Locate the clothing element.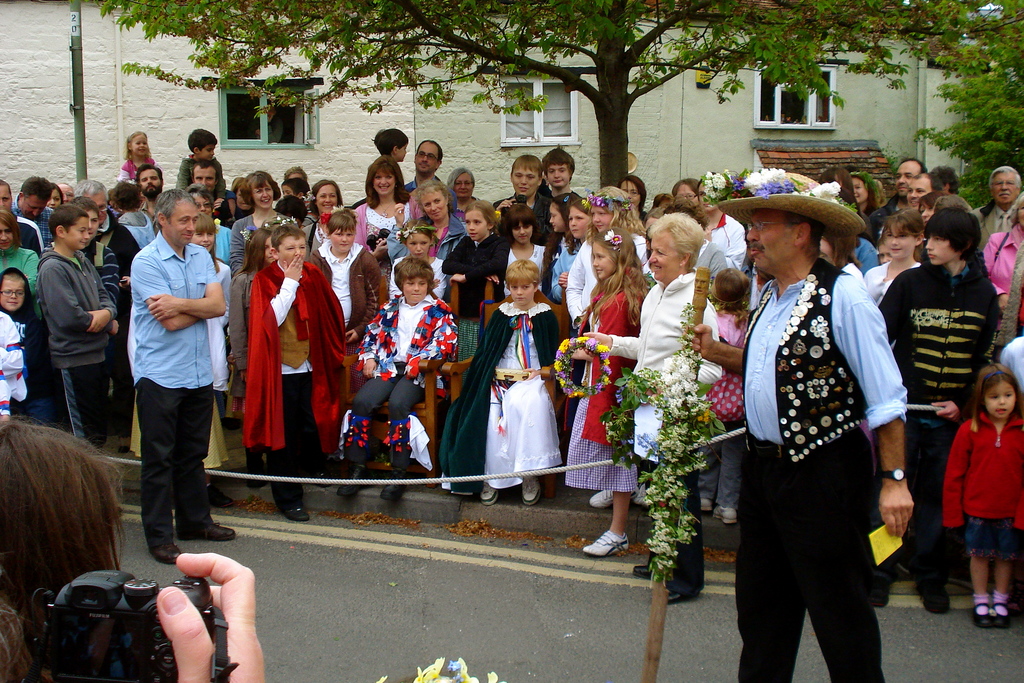
Element bbox: box(875, 247, 1006, 612).
